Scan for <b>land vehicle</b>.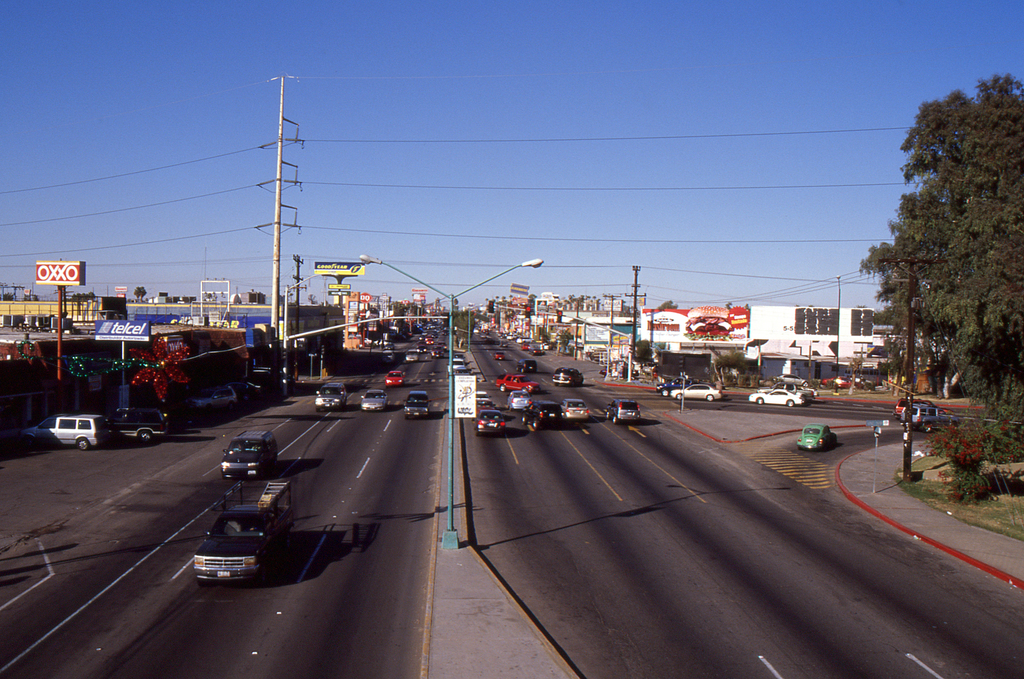
Scan result: select_region(509, 387, 531, 409).
